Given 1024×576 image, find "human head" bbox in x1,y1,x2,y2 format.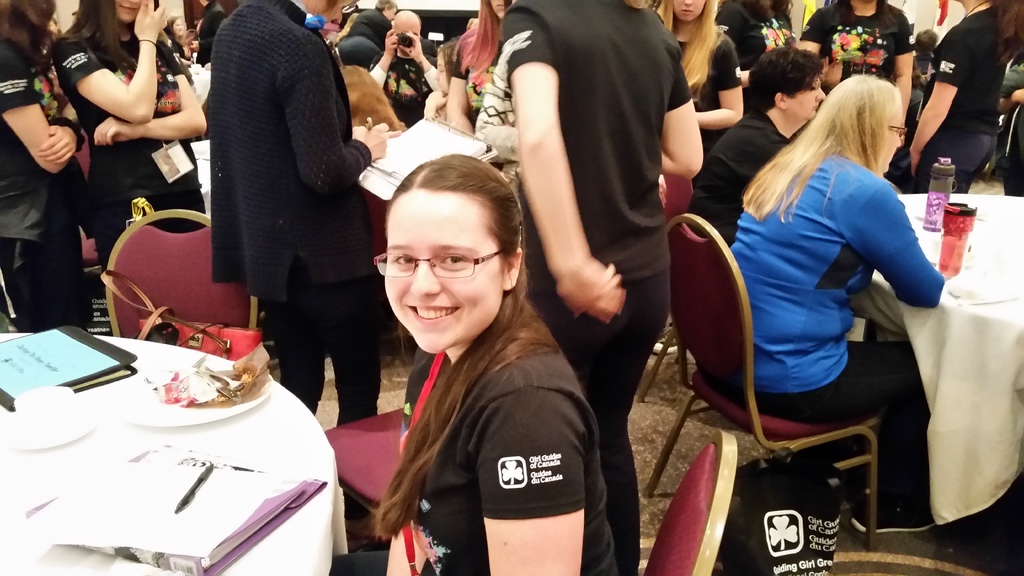
753,41,824,113.
